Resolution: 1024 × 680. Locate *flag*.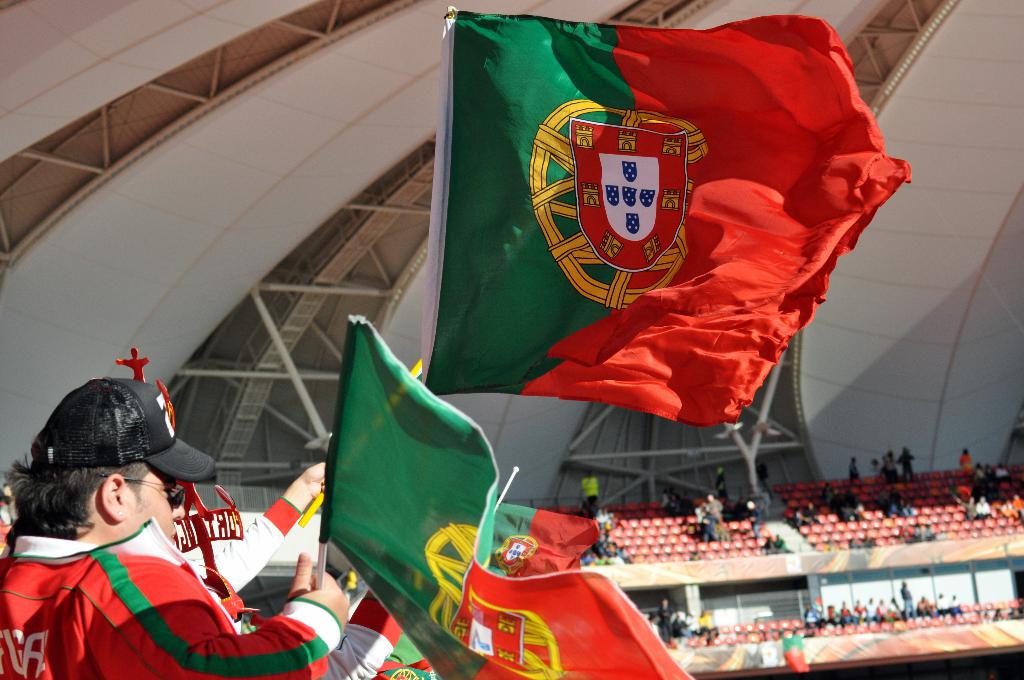
crop(312, 319, 496, 613).
